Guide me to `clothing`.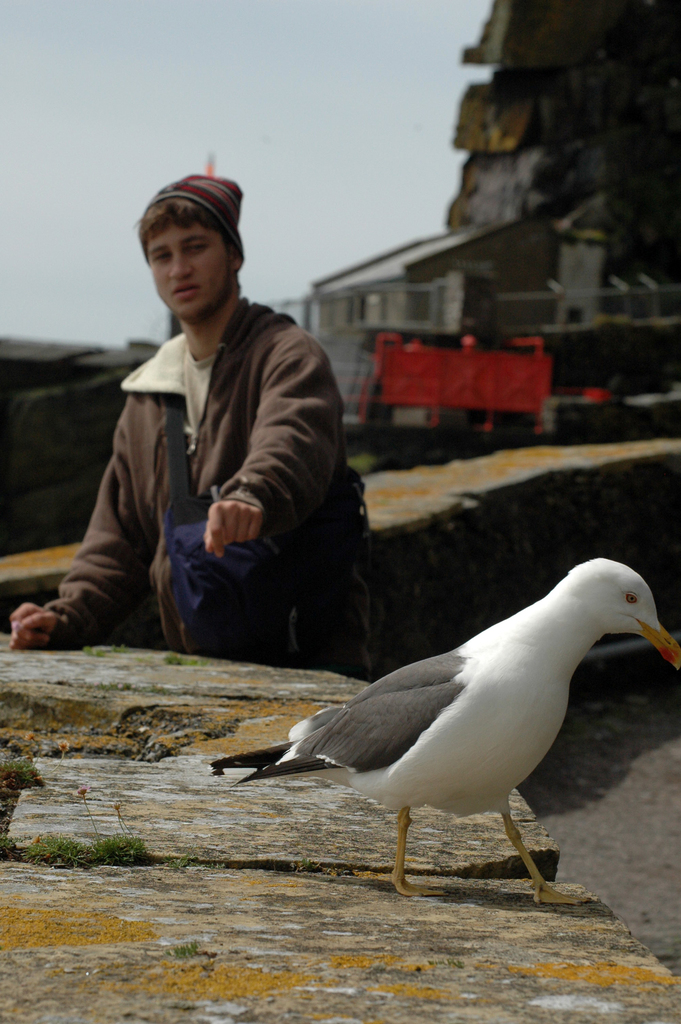
Guidance: 47/253/359/659.
